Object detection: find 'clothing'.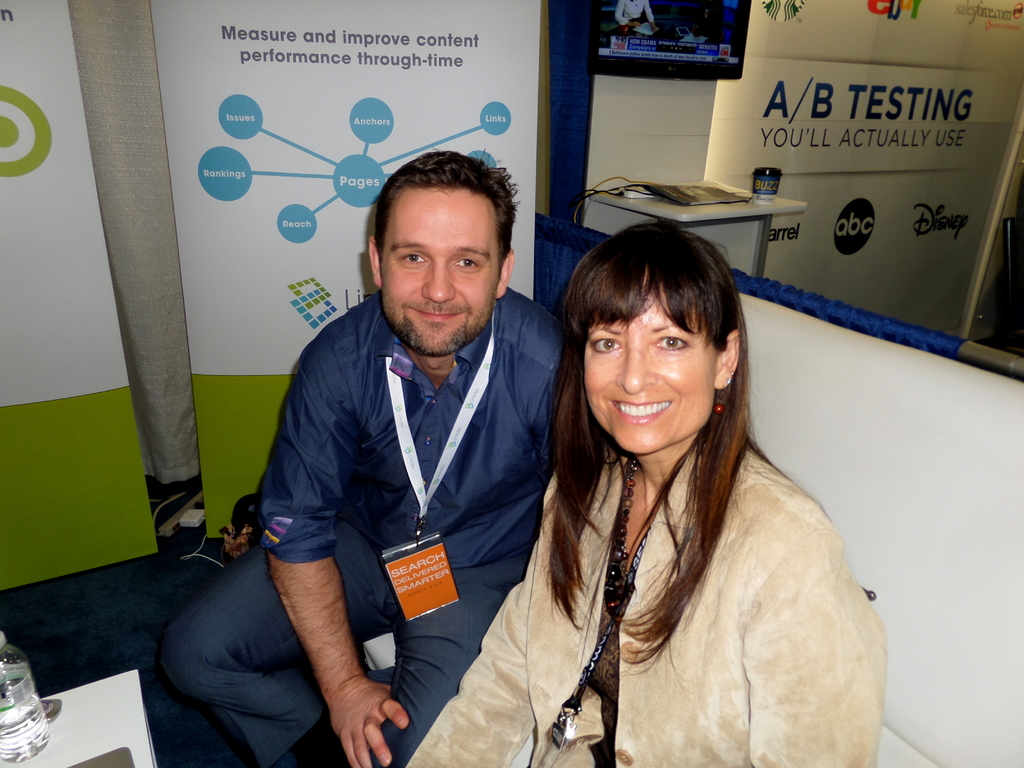
x1=159, y1=287, x2=570, y2=767.
